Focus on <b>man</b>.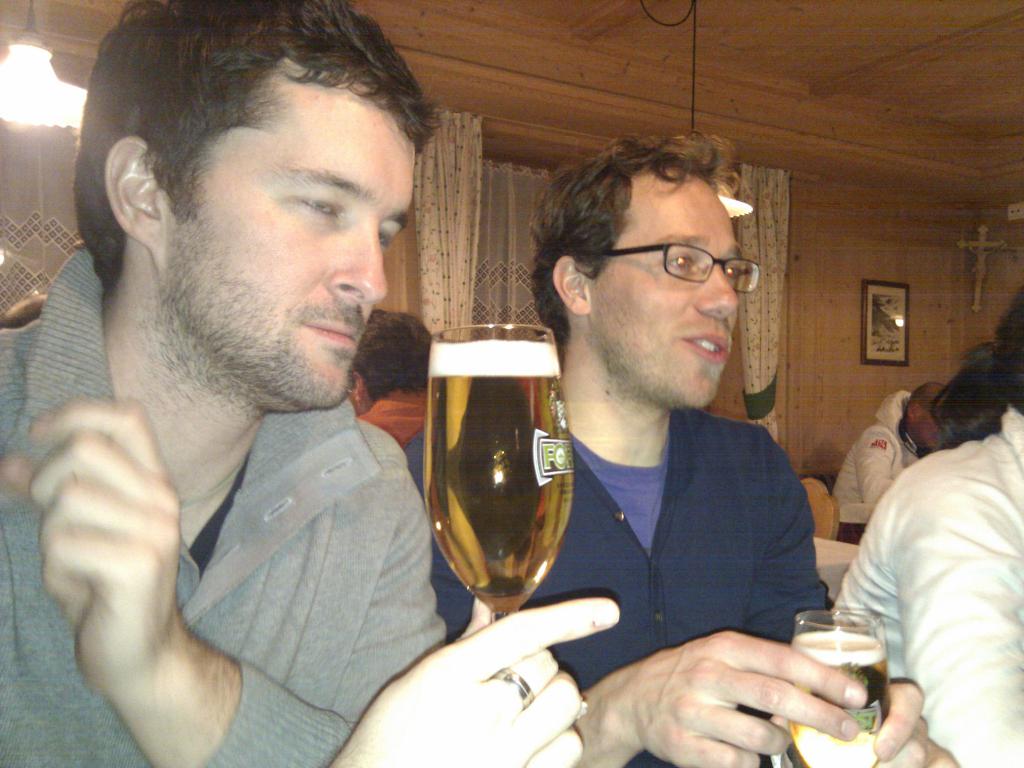
Focused at x1=0 y1=13 x2=529 y2=767.
